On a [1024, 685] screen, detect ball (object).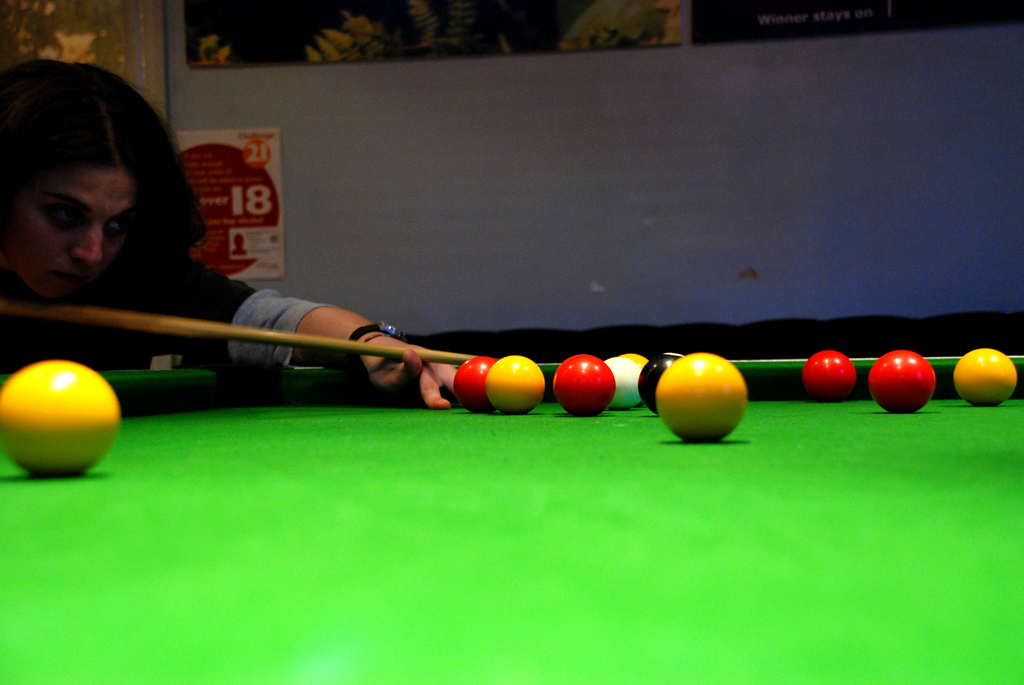
select_region(0, 361, 118, 476).
